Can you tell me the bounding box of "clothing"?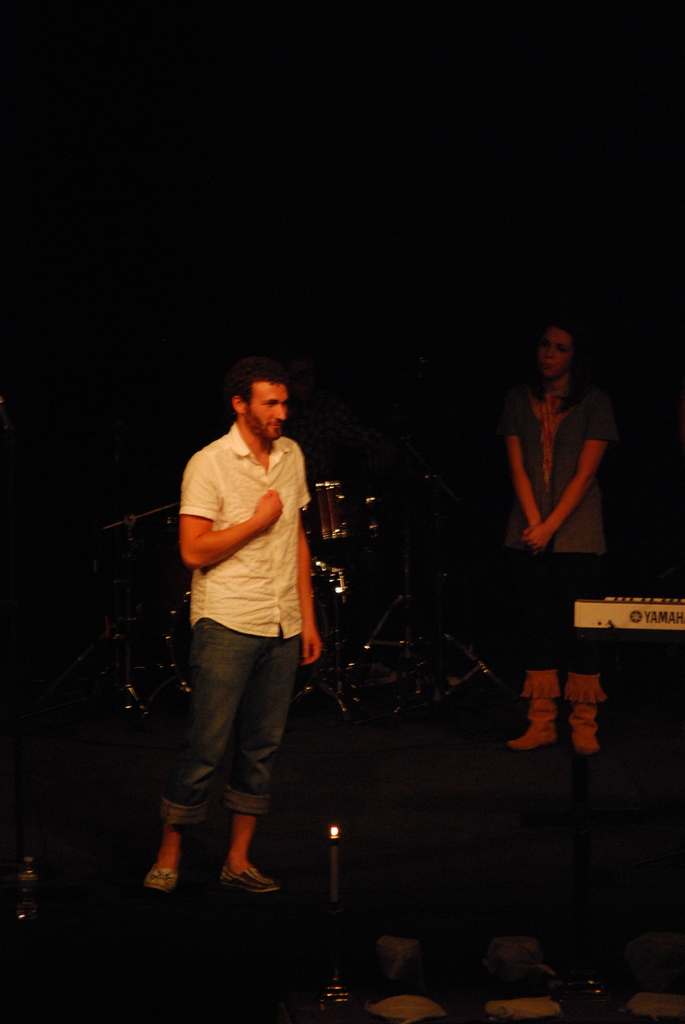
bbox(505, 376, 615, 706).
